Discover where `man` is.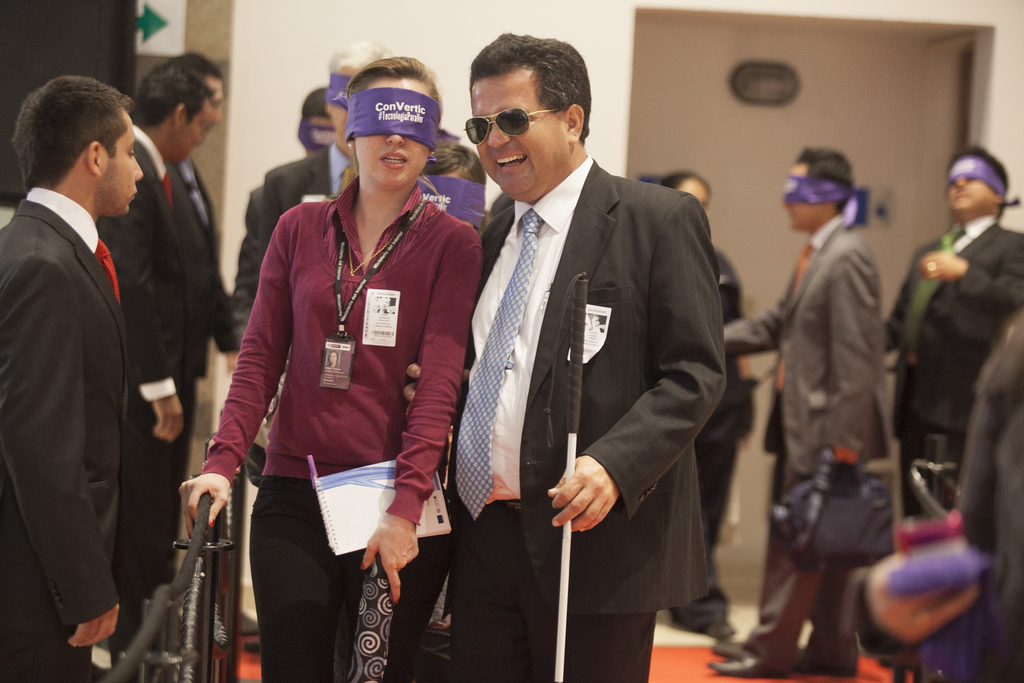
Discovered at 719 145 893 682.
